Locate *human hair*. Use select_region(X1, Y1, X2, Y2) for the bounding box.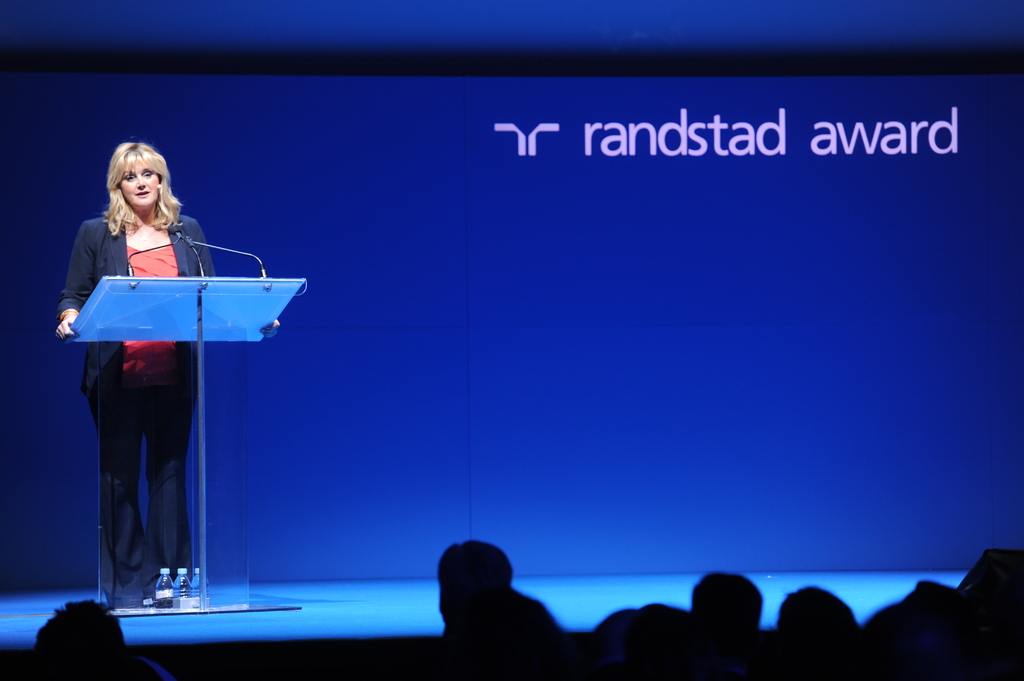
select_region(90, 145, 170, 258).
